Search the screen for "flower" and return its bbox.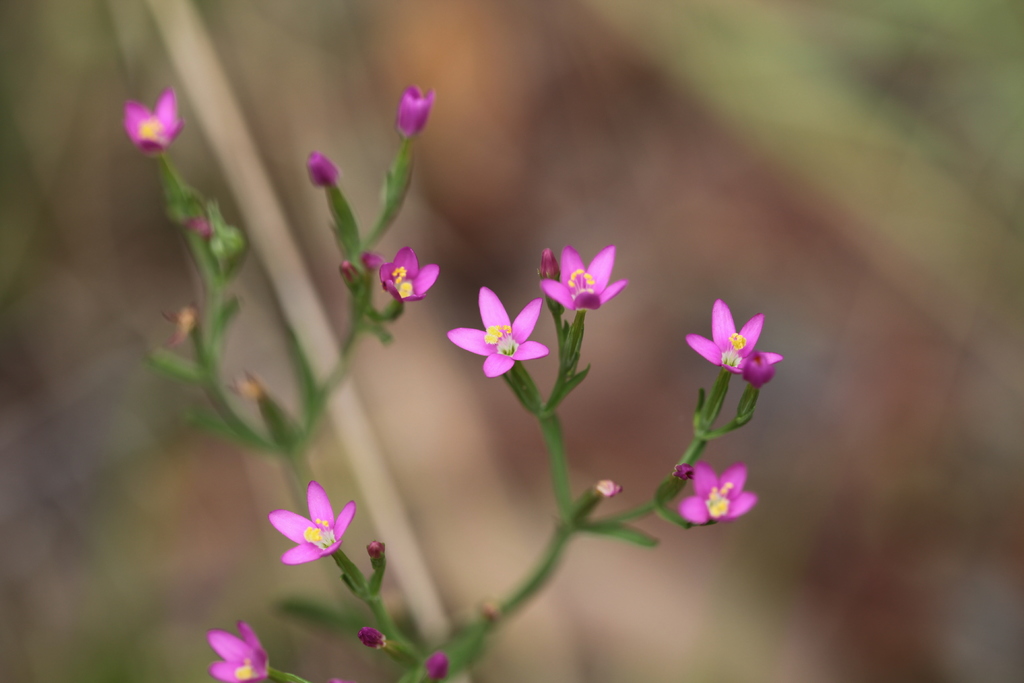
Found: crop(376, 247, 439, 304).
